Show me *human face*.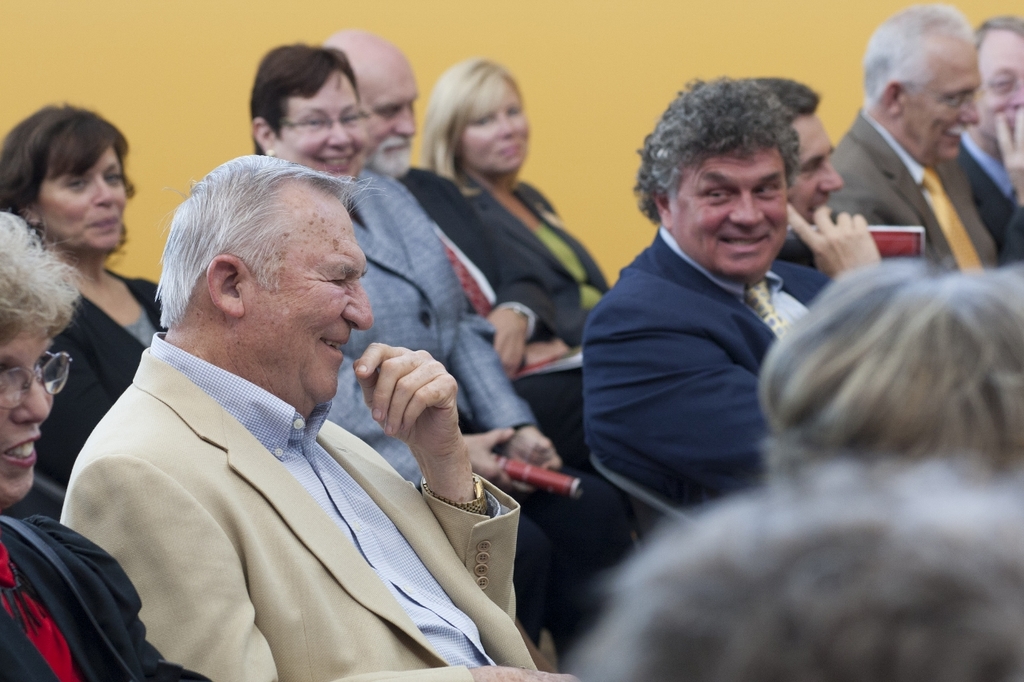
*human face* is here: 0/328/58/505.
